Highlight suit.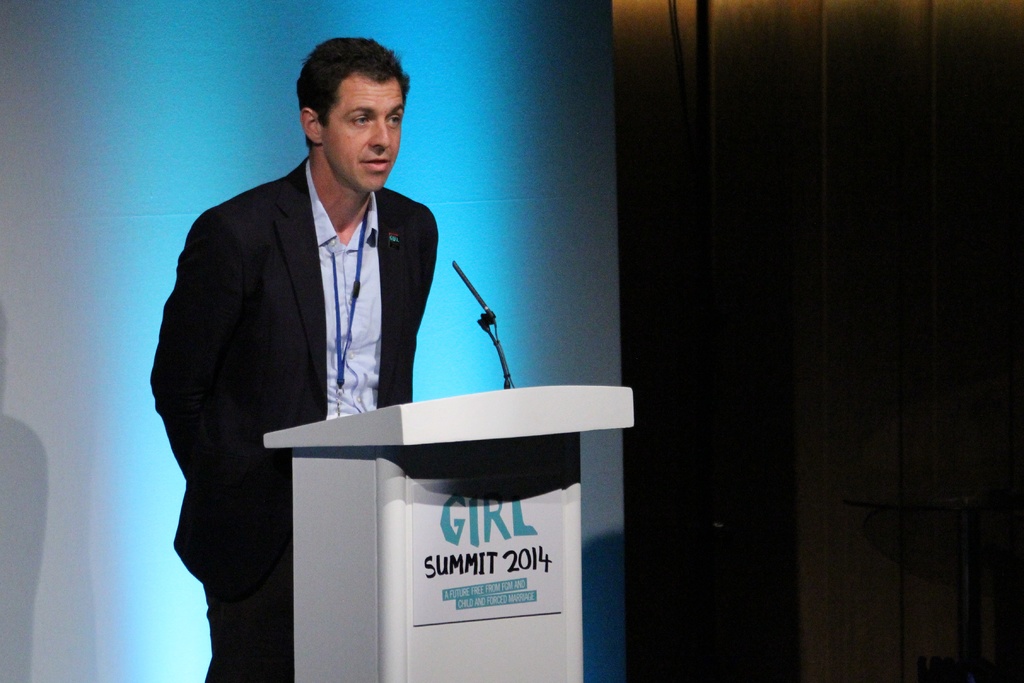
Highlighted region: bbox=[150, 101, 453, 630].
